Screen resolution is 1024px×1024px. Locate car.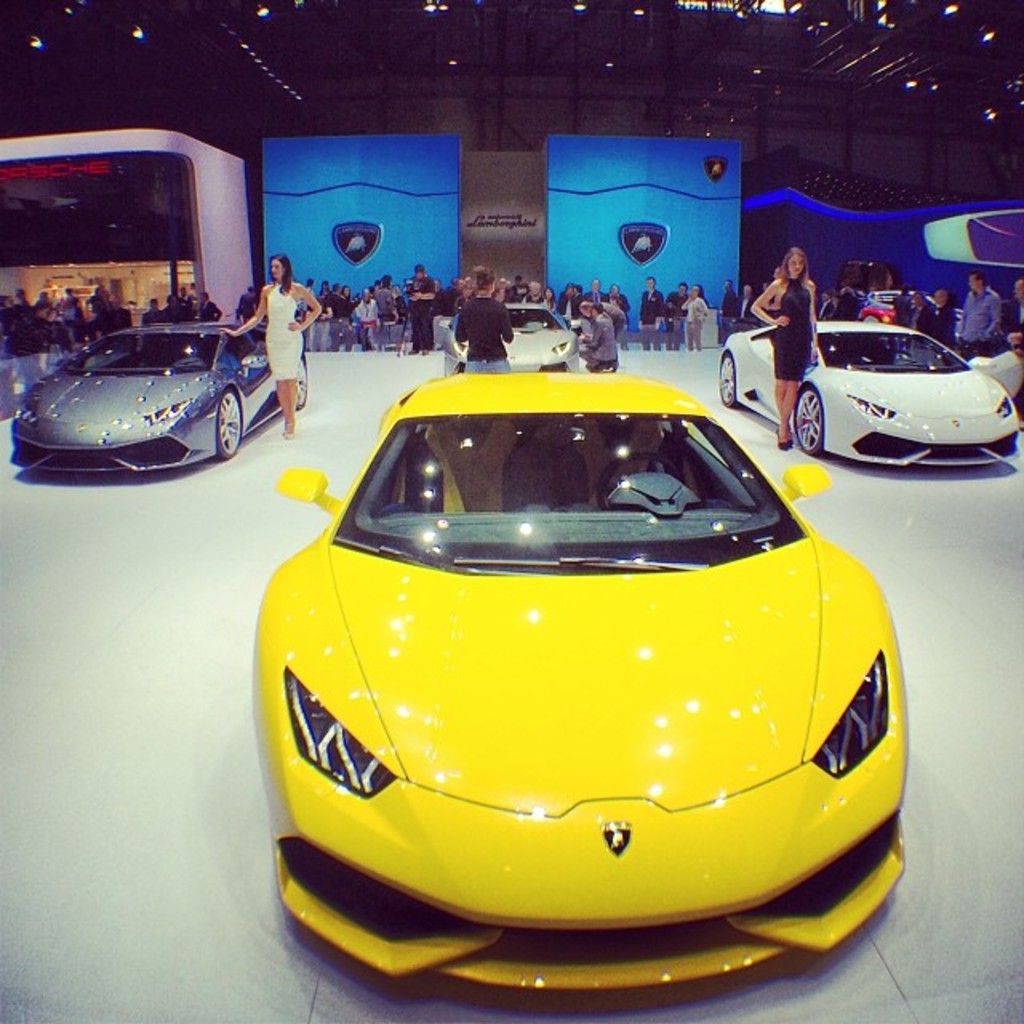
bbox=[6, 314, 315, 483].
